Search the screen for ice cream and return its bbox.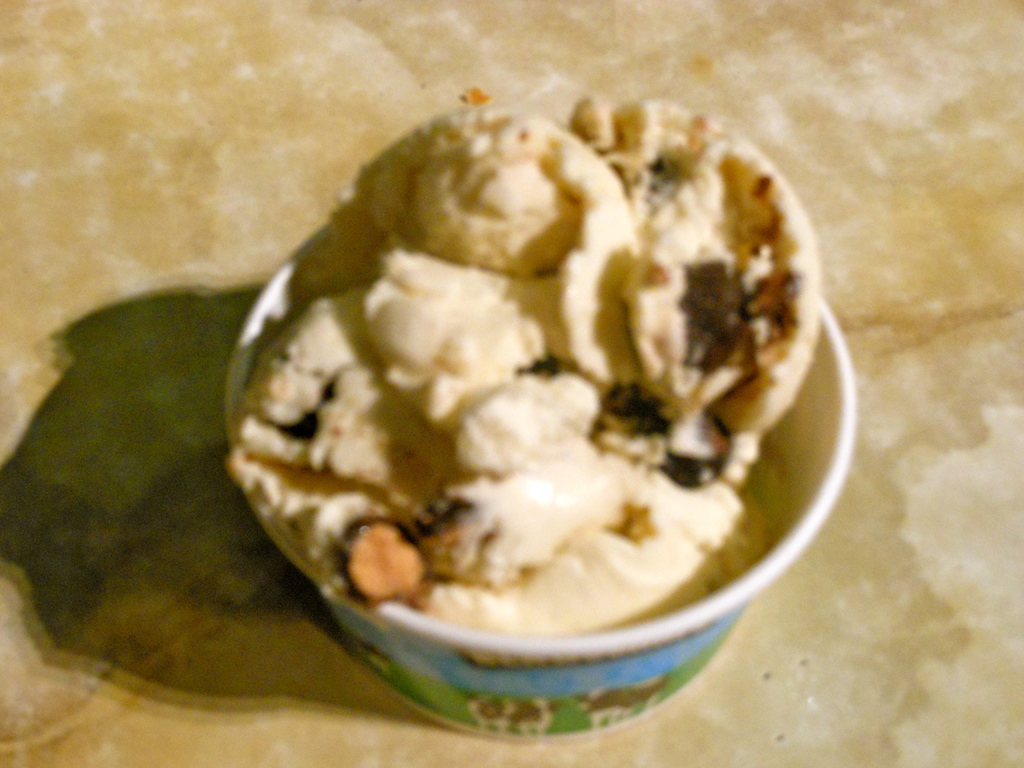
Found: left=227, top=100, right=819, bottom=642.
